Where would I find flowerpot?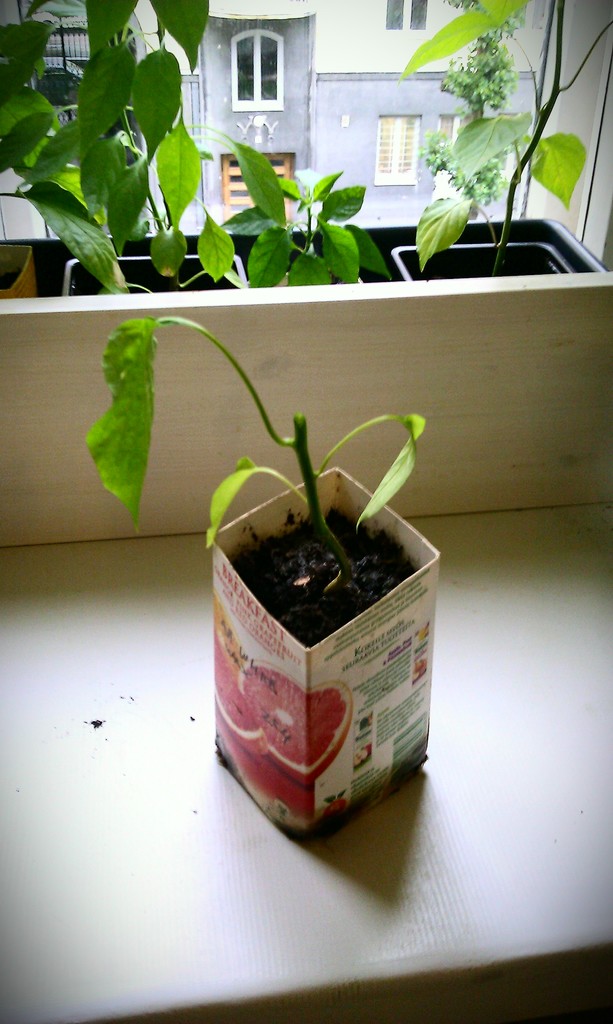
At x1=203 y1=461 x2=447 y2=847.
